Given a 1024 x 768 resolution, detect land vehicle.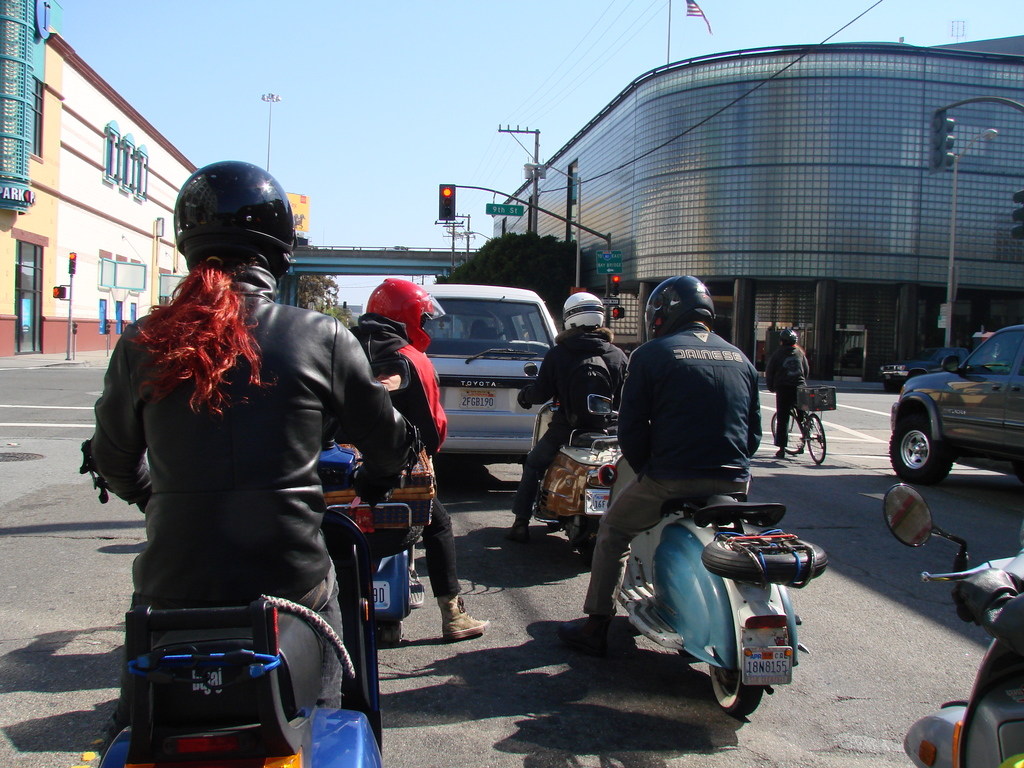
[369, 452, 445, 648].
